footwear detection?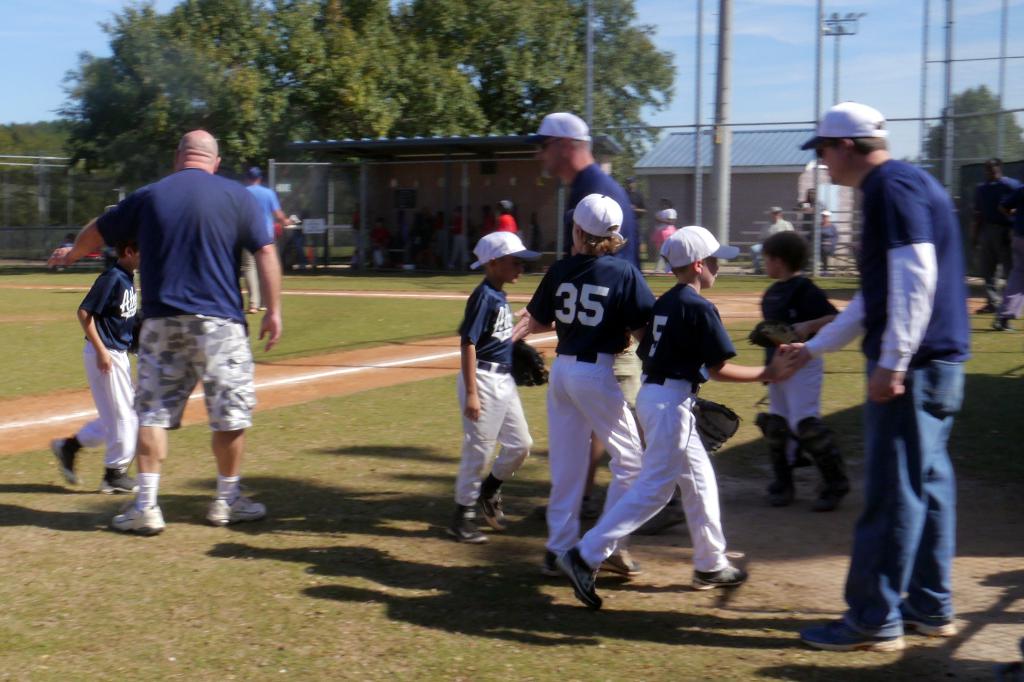
(x1=441, y1=500, x2=488, y2=548)
